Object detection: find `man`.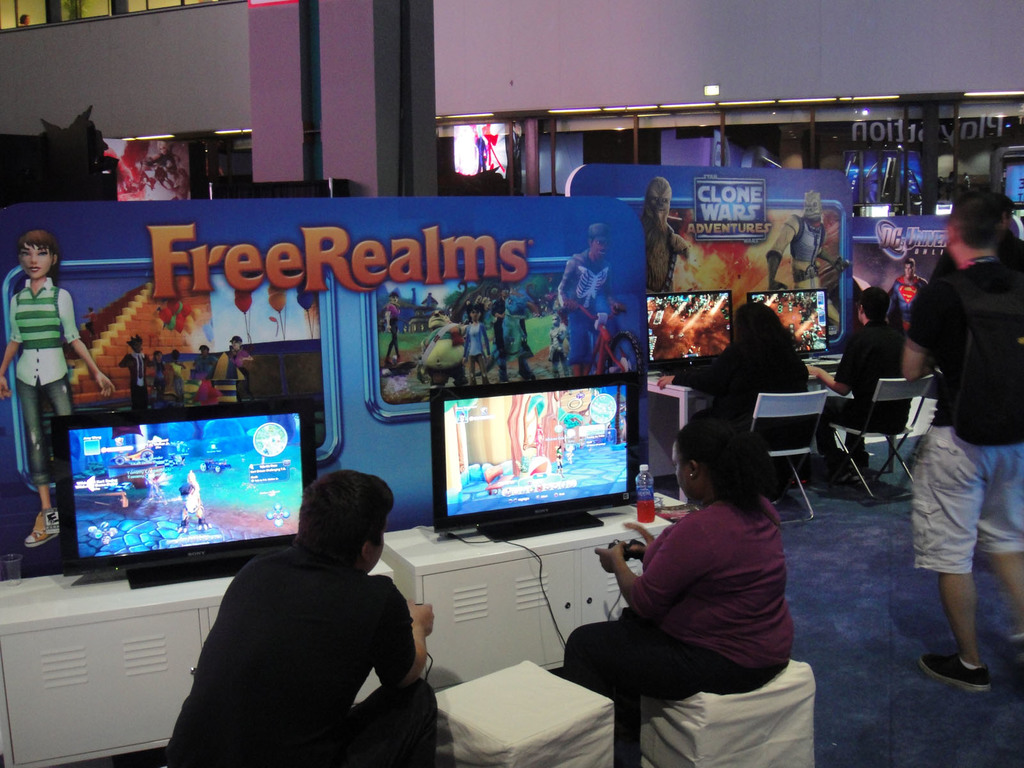
196,342,220,381.
